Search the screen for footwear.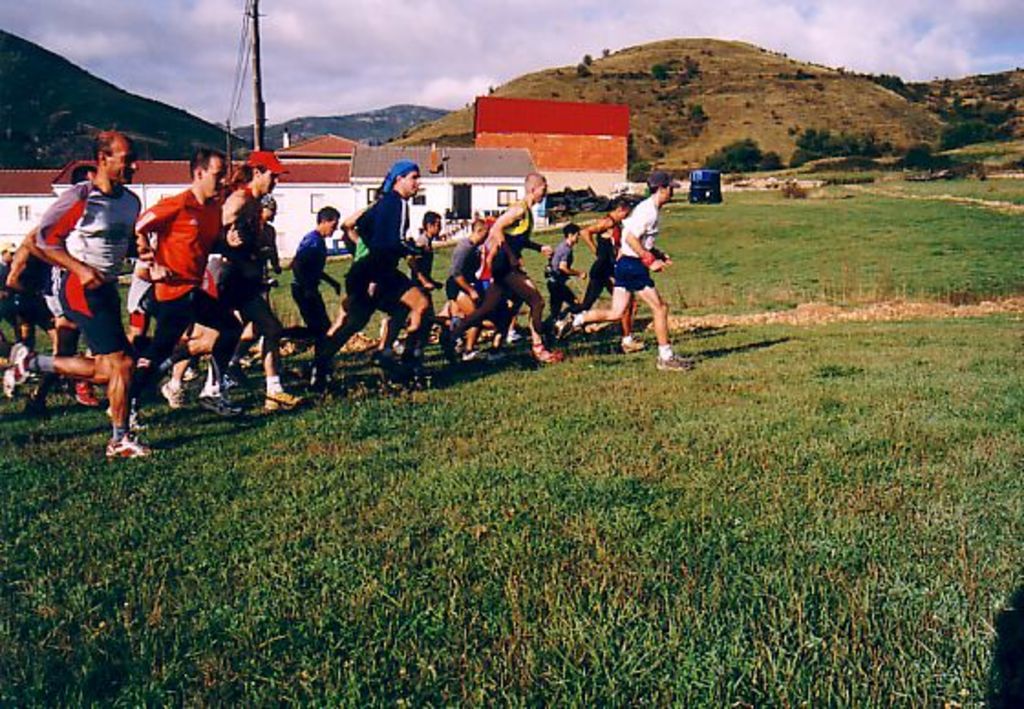
Found at 505 325 527 347.
